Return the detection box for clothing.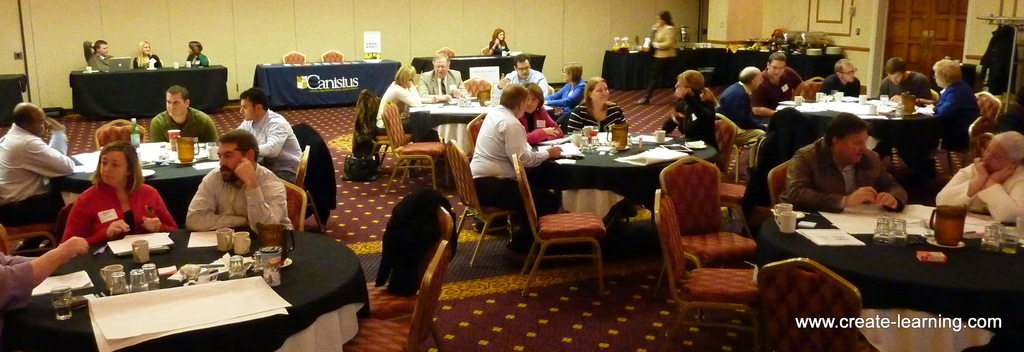
{"left": 57, "top": 168, "right": 150, "bottom": 249}.
